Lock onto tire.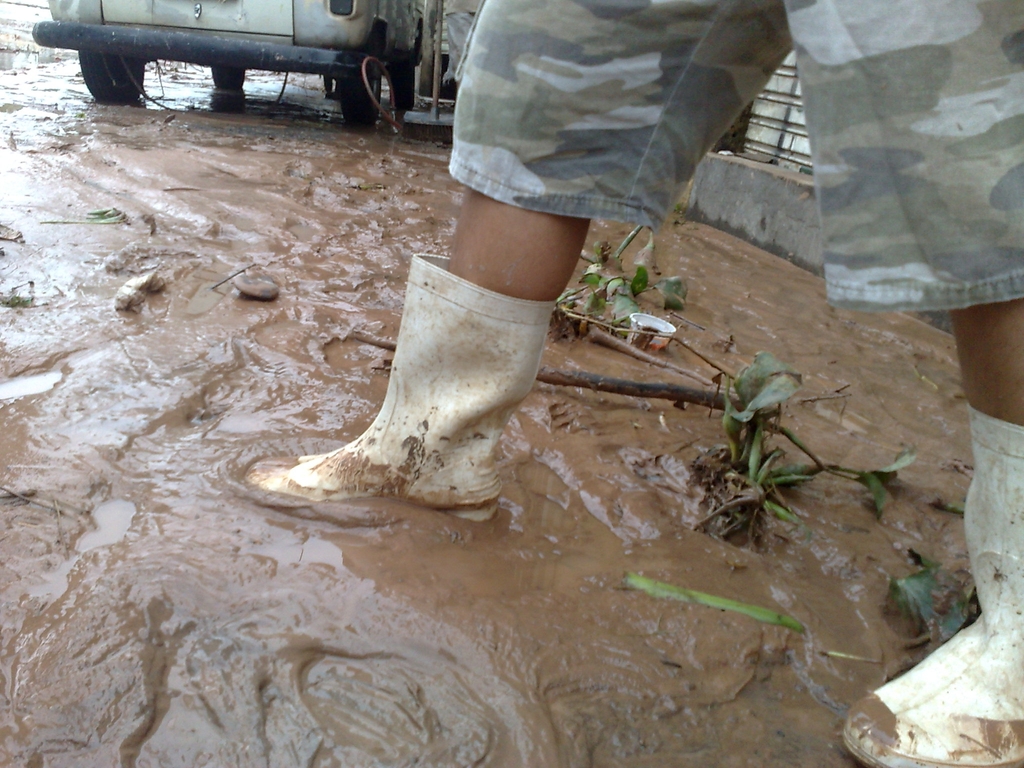
Locked: [x1=76, y1=47, x2=141, y2=102].
